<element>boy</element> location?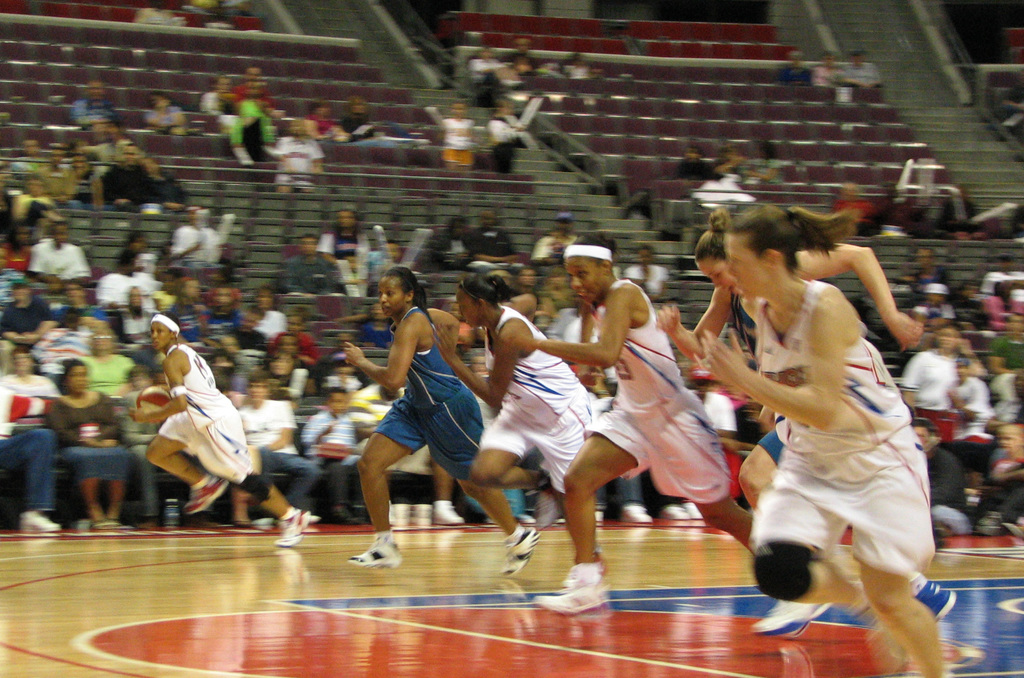
<bbox>298, 385, 354, 517</bbox>
